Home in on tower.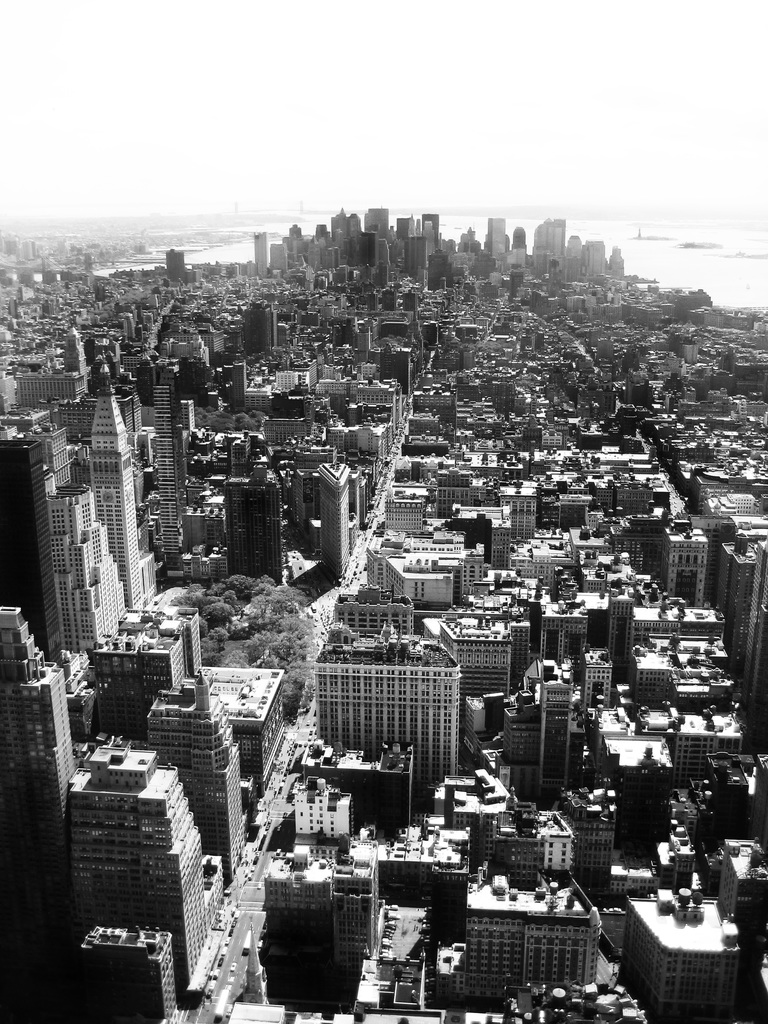
Homed in at pyautogui.locateOnScreen(86, 364, 151, 620).
